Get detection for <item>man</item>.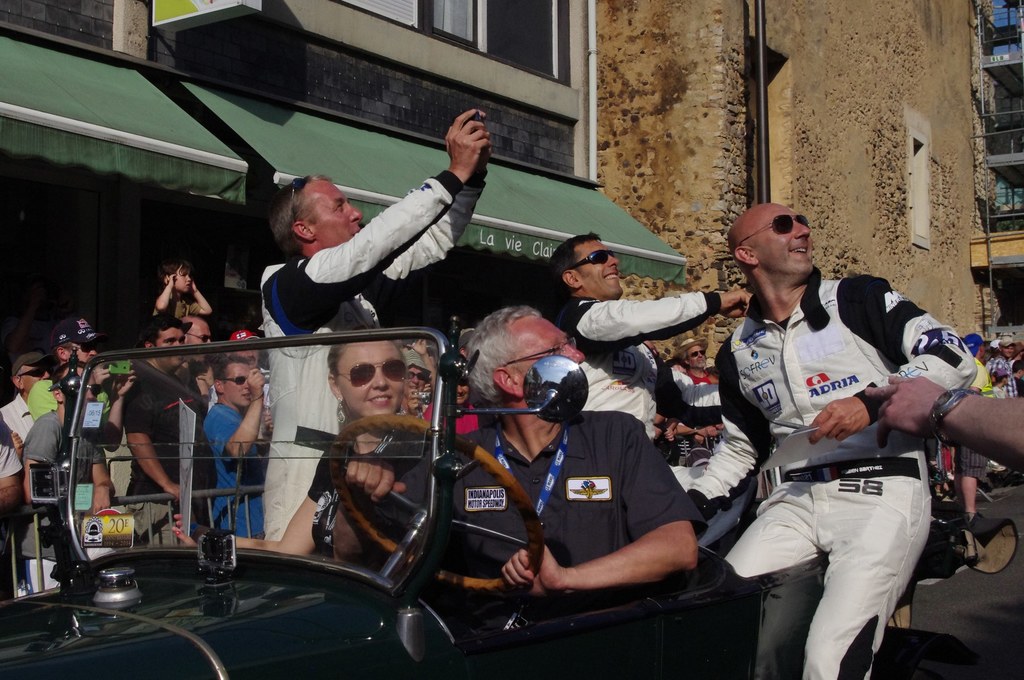
Detection: locate(397, 348, 432, 400).
